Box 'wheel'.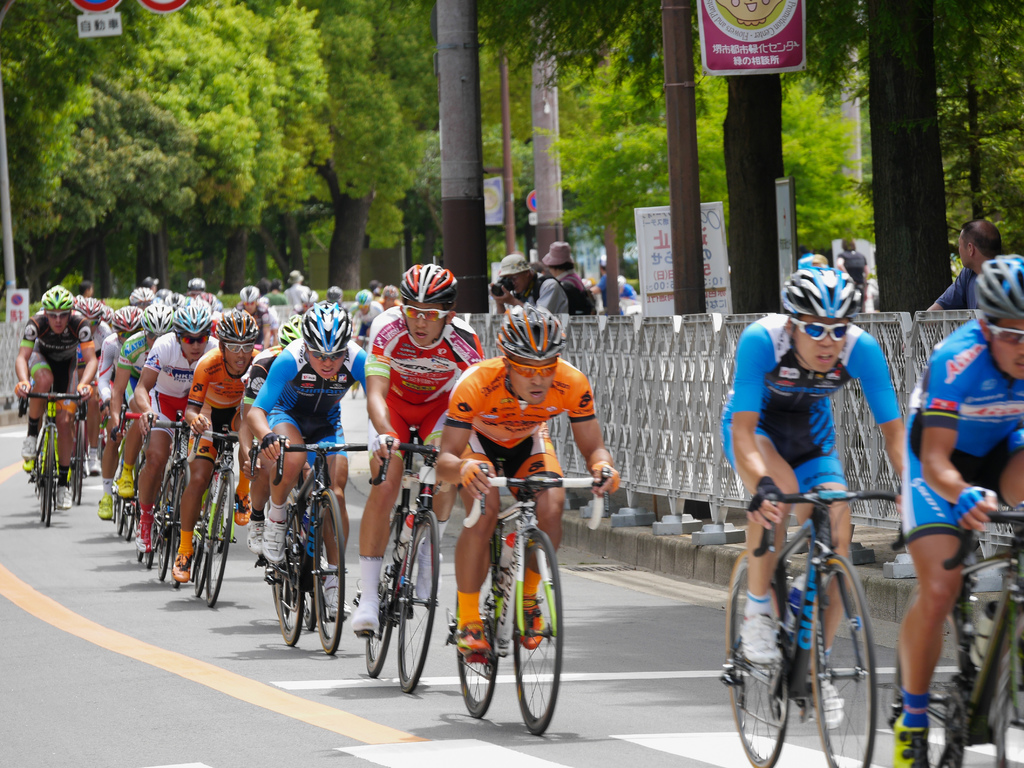
select_region(273, 543, 303, 649).
